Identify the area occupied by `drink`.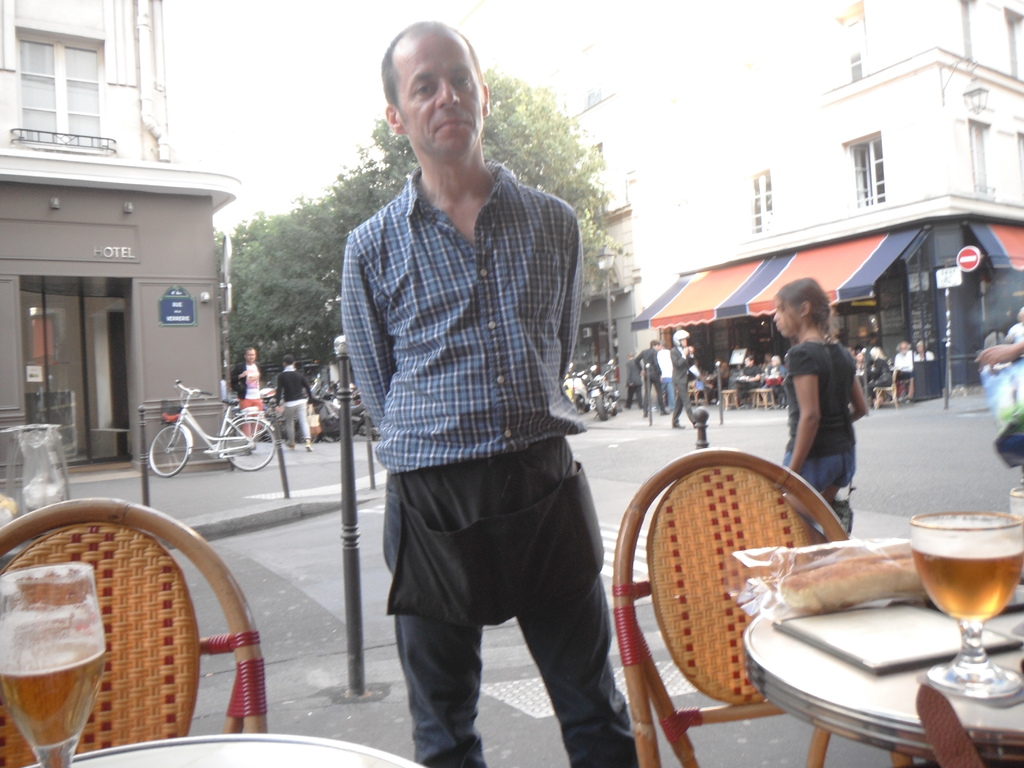
Area: rect(915, 517, 1019, 666).
